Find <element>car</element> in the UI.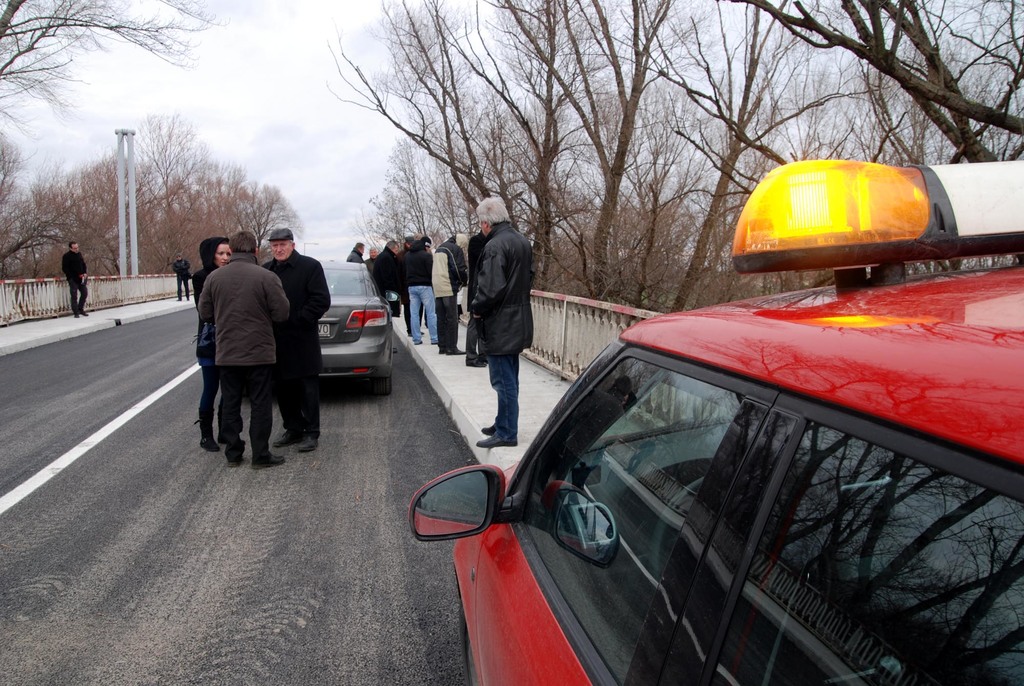
UI element at locate(404, 154, 1023, 685).
